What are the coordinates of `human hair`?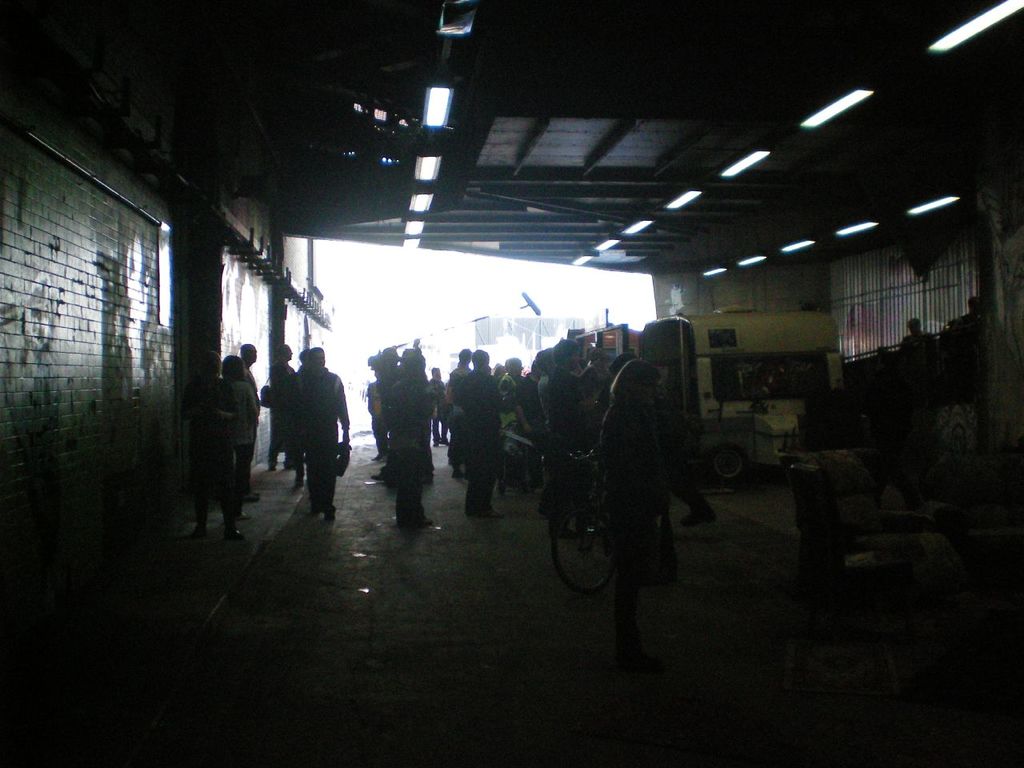
<region>240, 342, 254, 359</region>.
